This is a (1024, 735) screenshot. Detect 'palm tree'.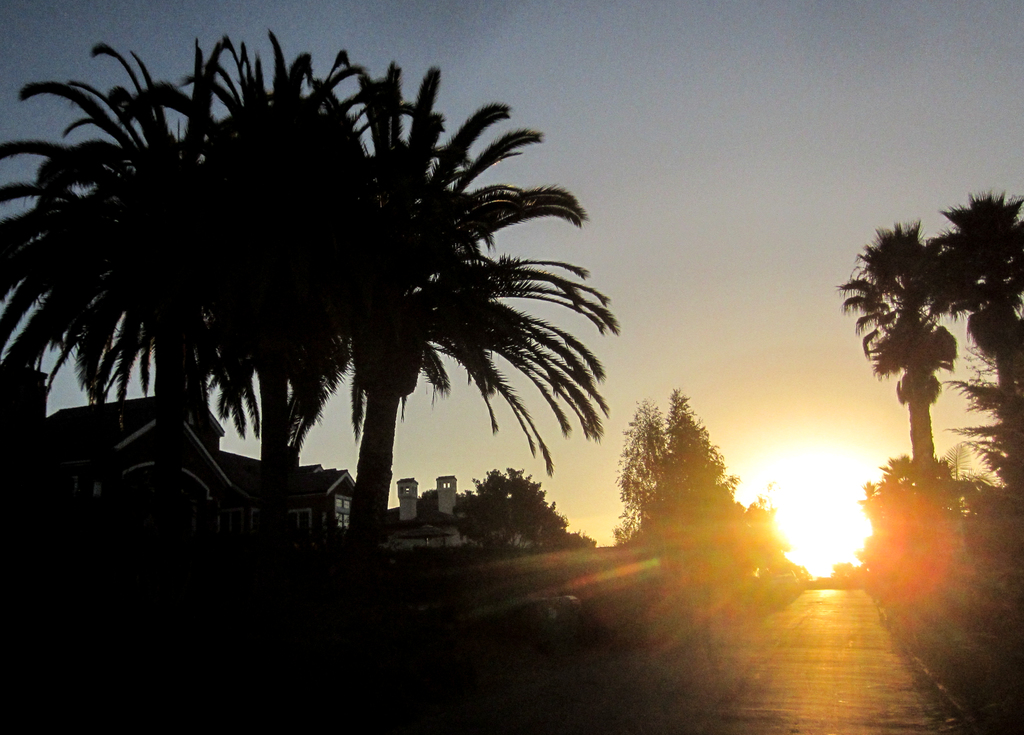
crop(0, 42, 333, 456).
